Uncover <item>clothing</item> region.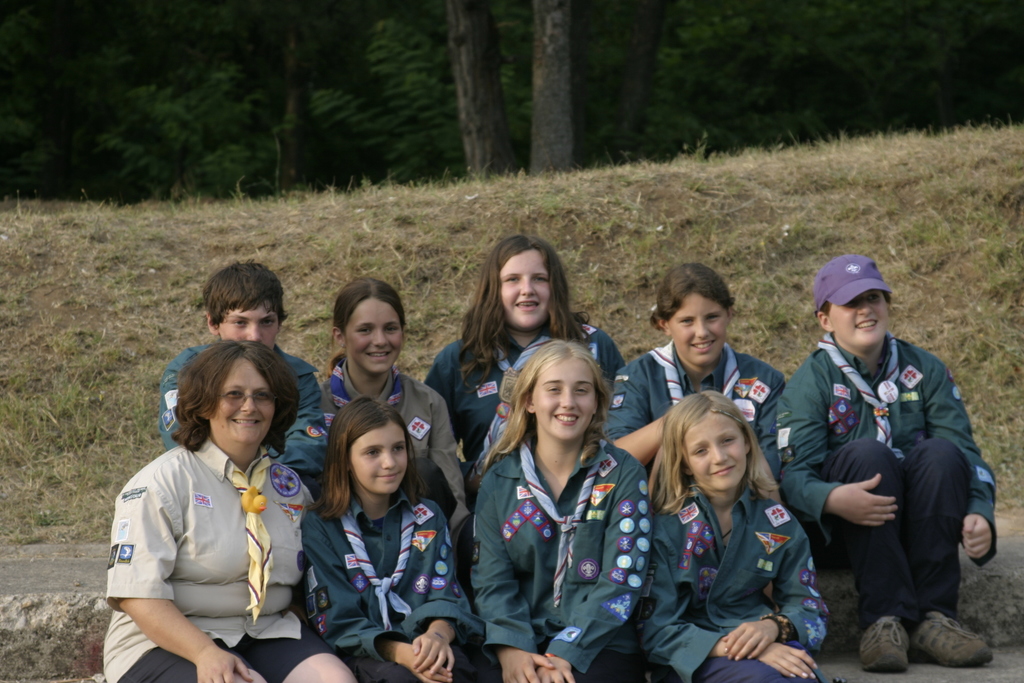
Uncovered: <bbox>632, 479, 829, 679</bbox>.
